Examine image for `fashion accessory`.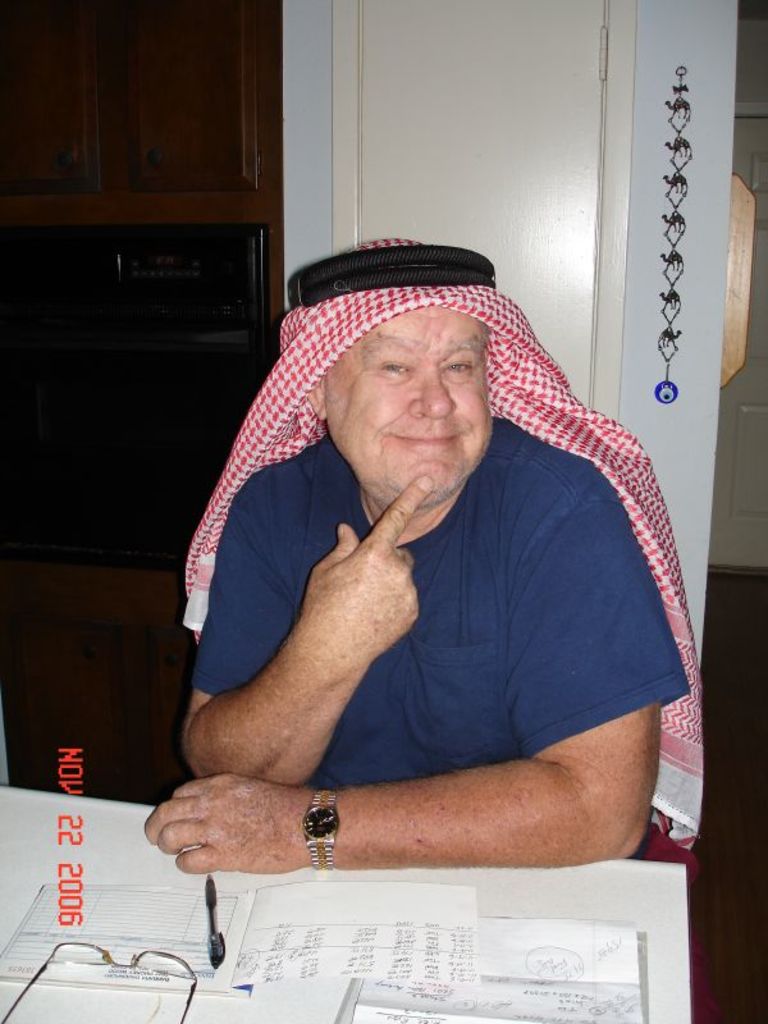
Examination result: (left=179, top=239, right=708, bottom=845).
